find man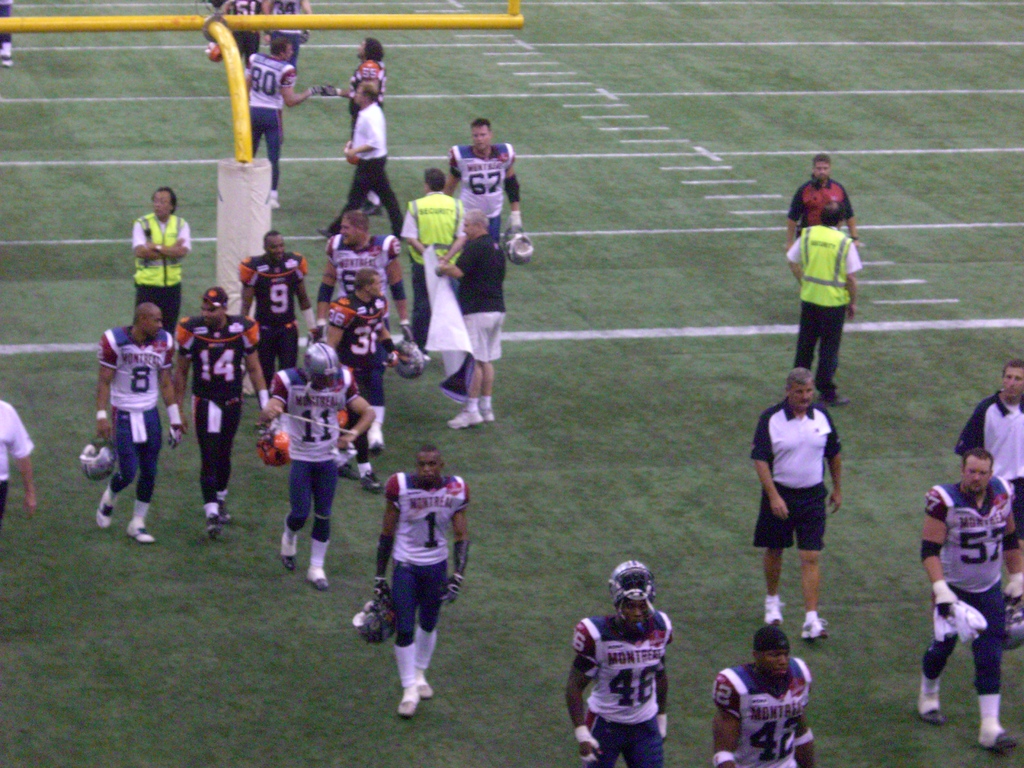
Rect(240, 35, 312, 205)
